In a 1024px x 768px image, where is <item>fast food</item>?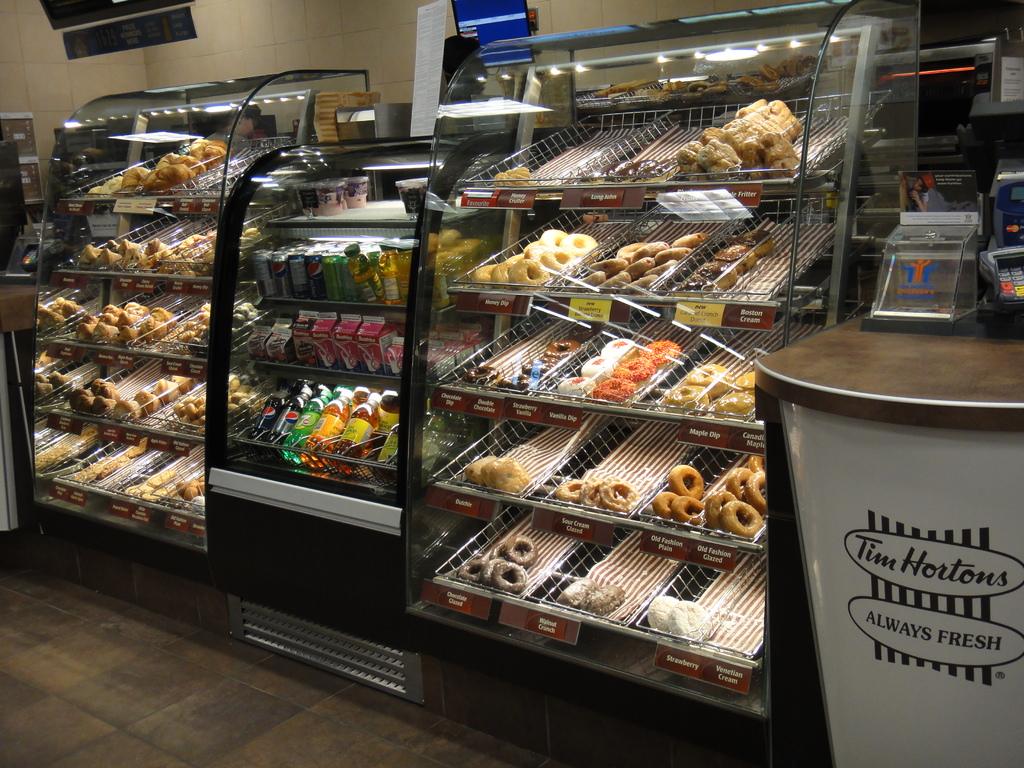
710 392 756 416.
